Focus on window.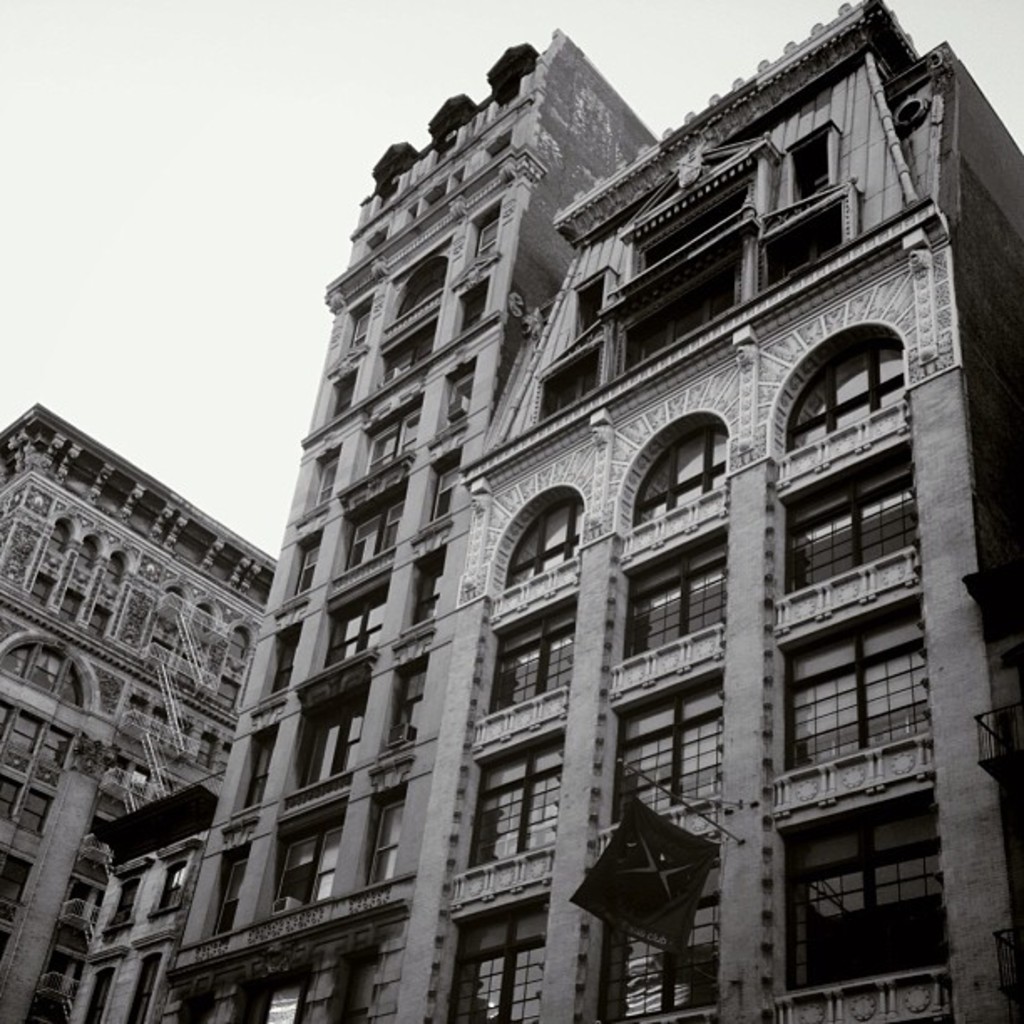
Focused at 0, 847, 37, 924.
